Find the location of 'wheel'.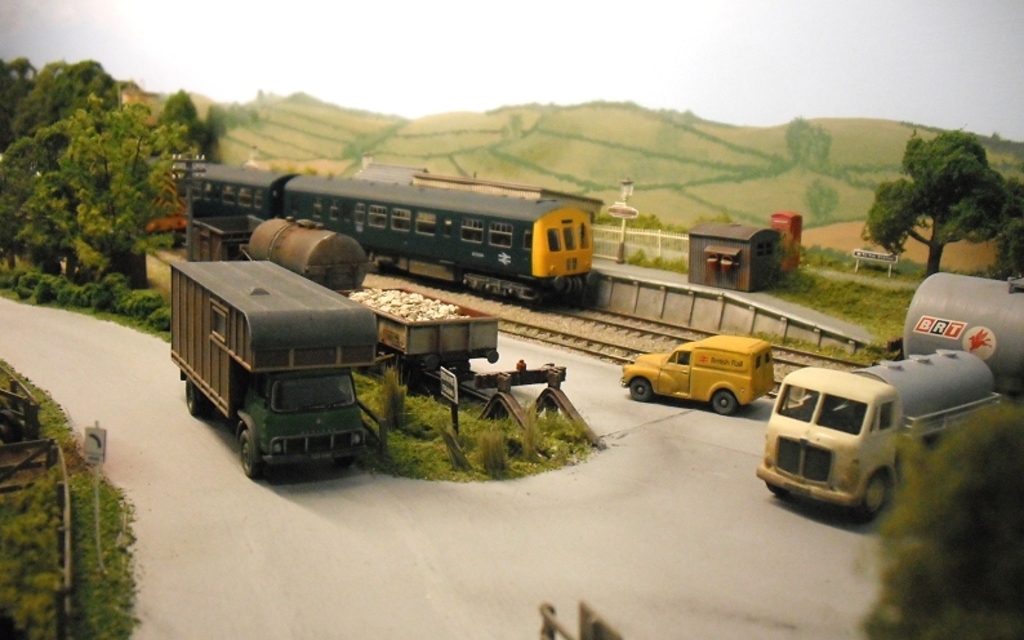
Location: select_region(628, 379, 647, 399).
